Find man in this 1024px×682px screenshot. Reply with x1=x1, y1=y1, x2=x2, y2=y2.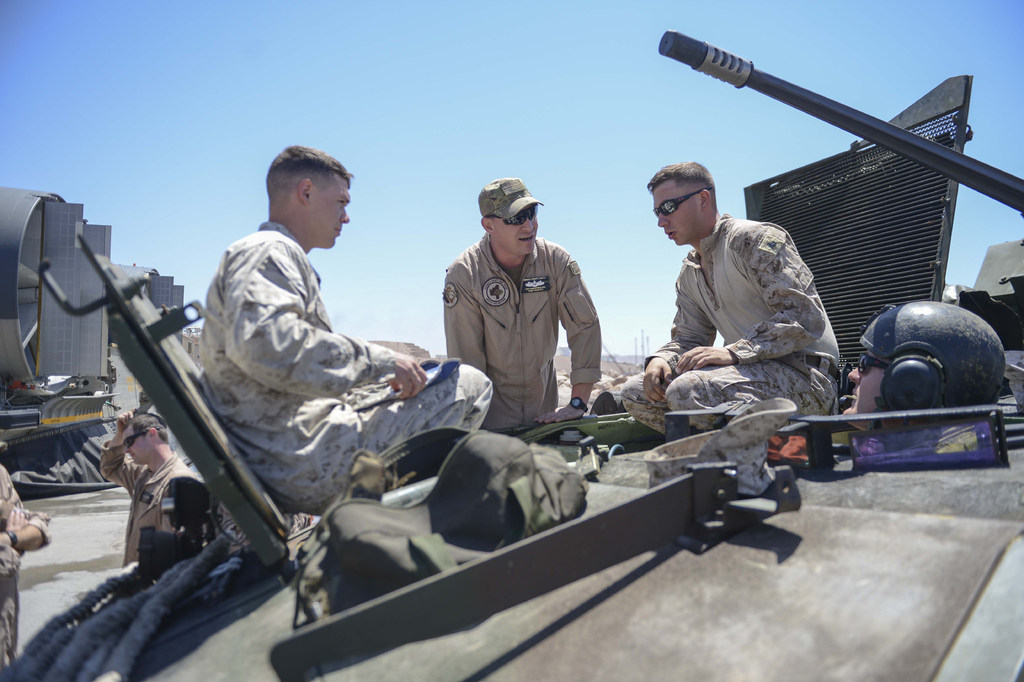
x1=440, y1=176, x2=602, y2=430.
